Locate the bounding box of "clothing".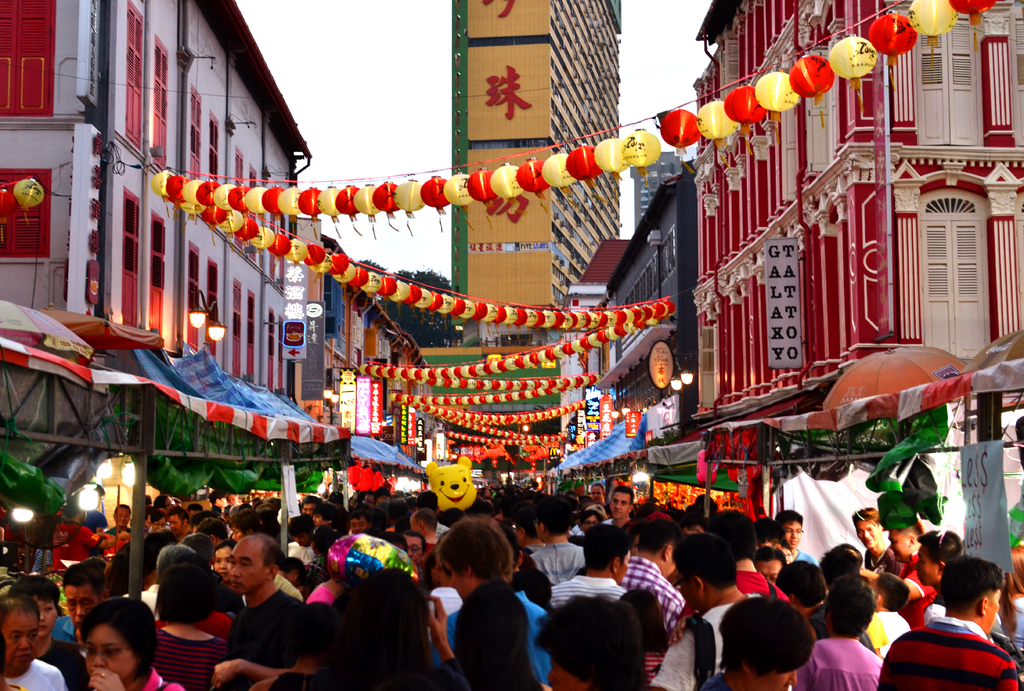
Bounding box: crop(433, 516, 453, 556).
